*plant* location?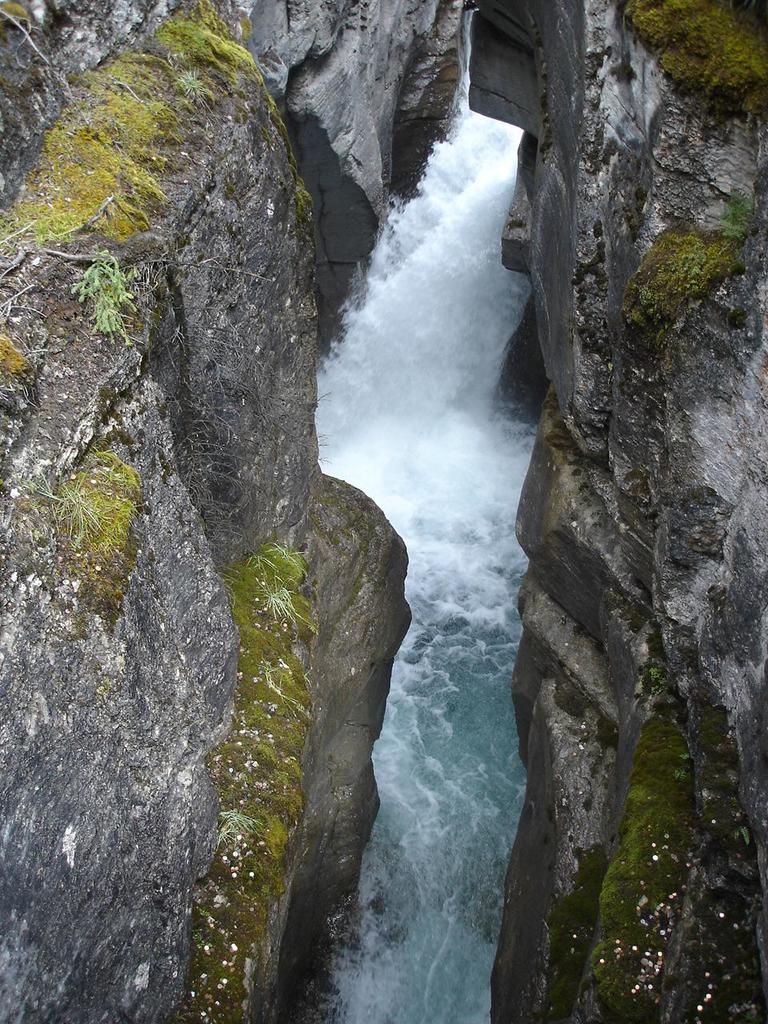
[left=701, top=174, right=767, bottom=238]
